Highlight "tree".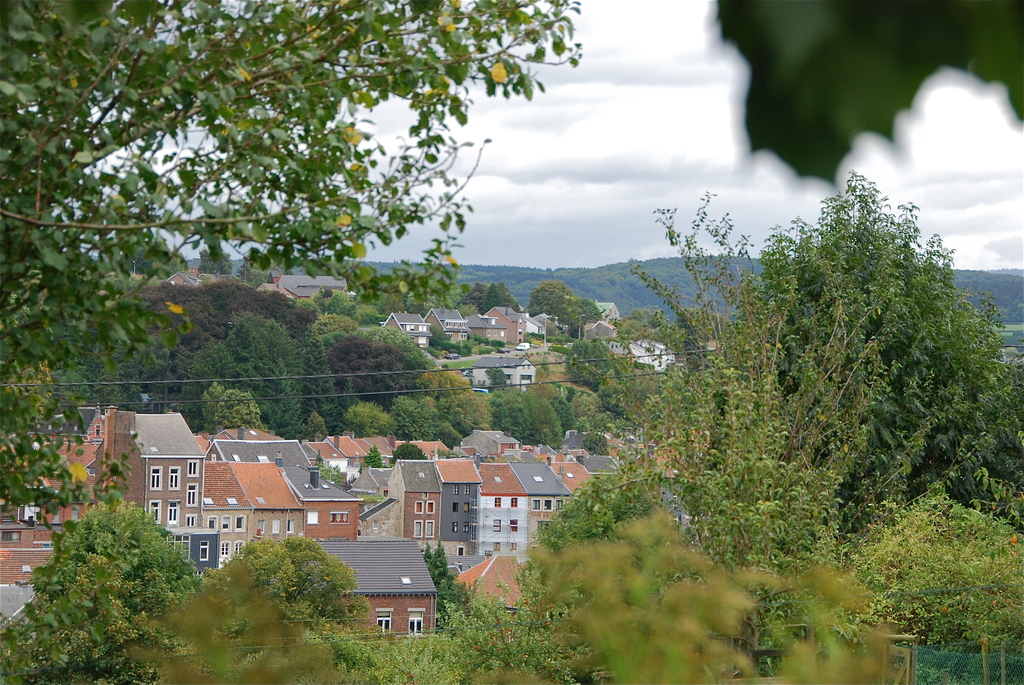
Highlighted region: 429/423/460/443.
